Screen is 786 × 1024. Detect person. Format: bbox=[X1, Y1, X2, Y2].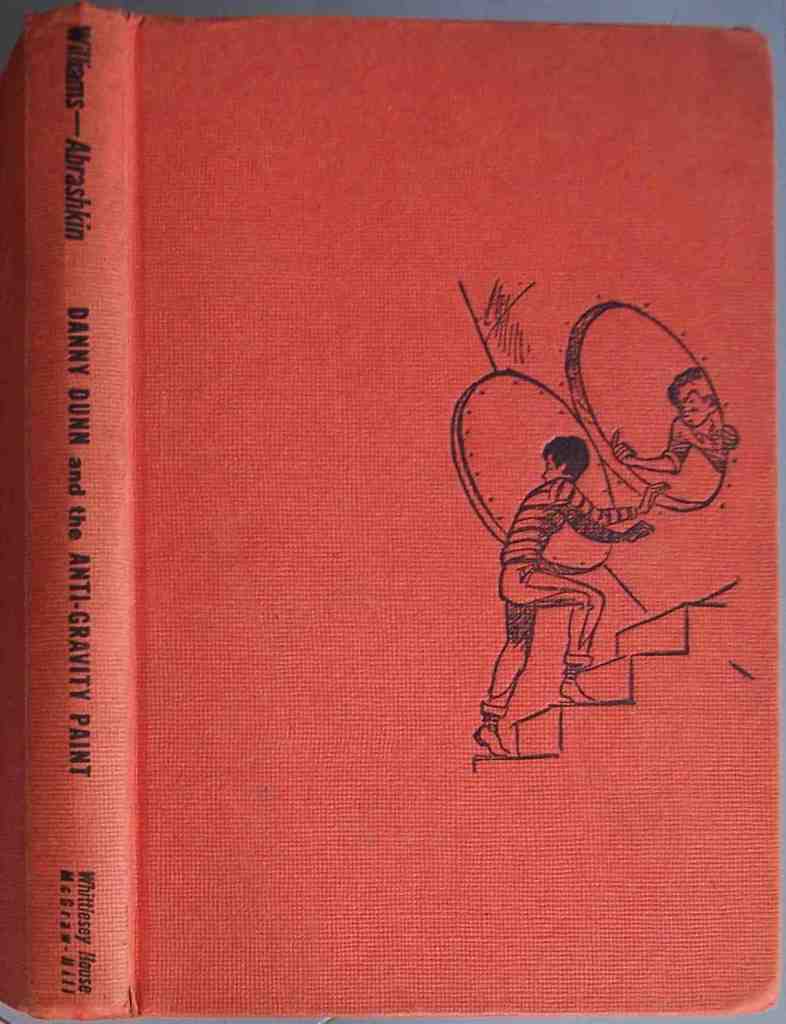
bbox=[469, 438, 673, 757].
